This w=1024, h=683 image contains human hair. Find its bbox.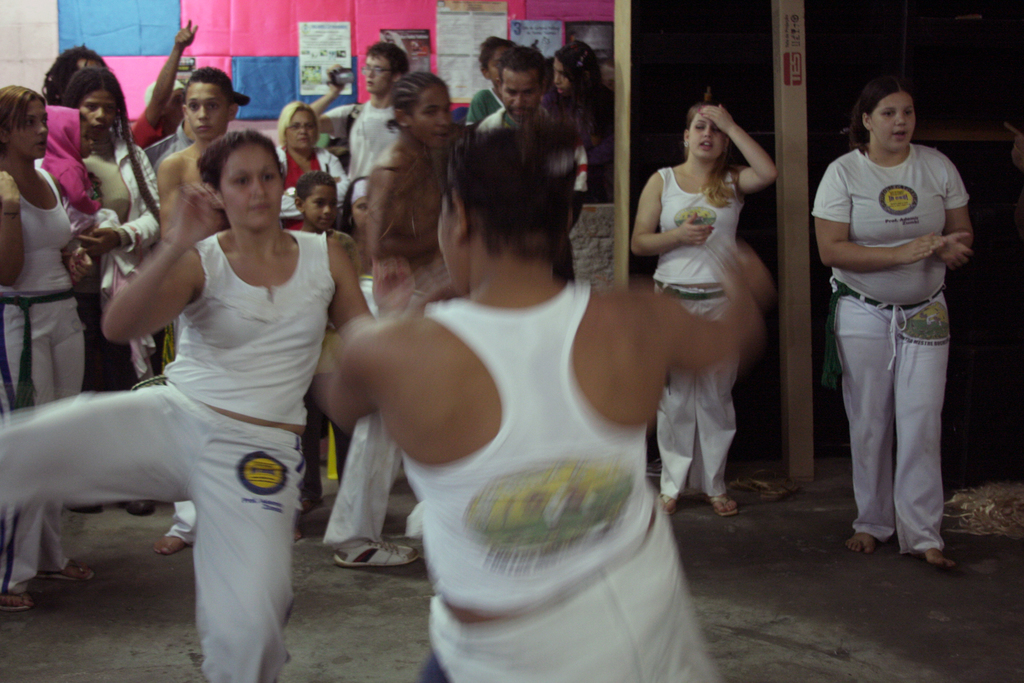
[39, 42, 105, 104].
